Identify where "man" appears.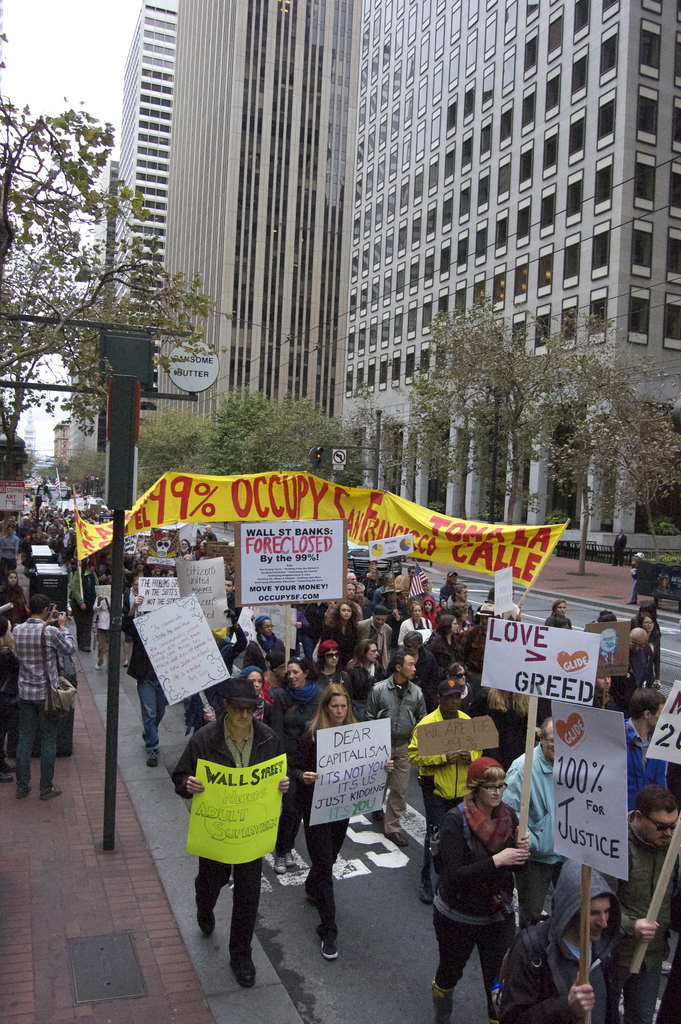
Appears at {"left": 500, "top": 718, "right": 565, "bottom": 933}.
